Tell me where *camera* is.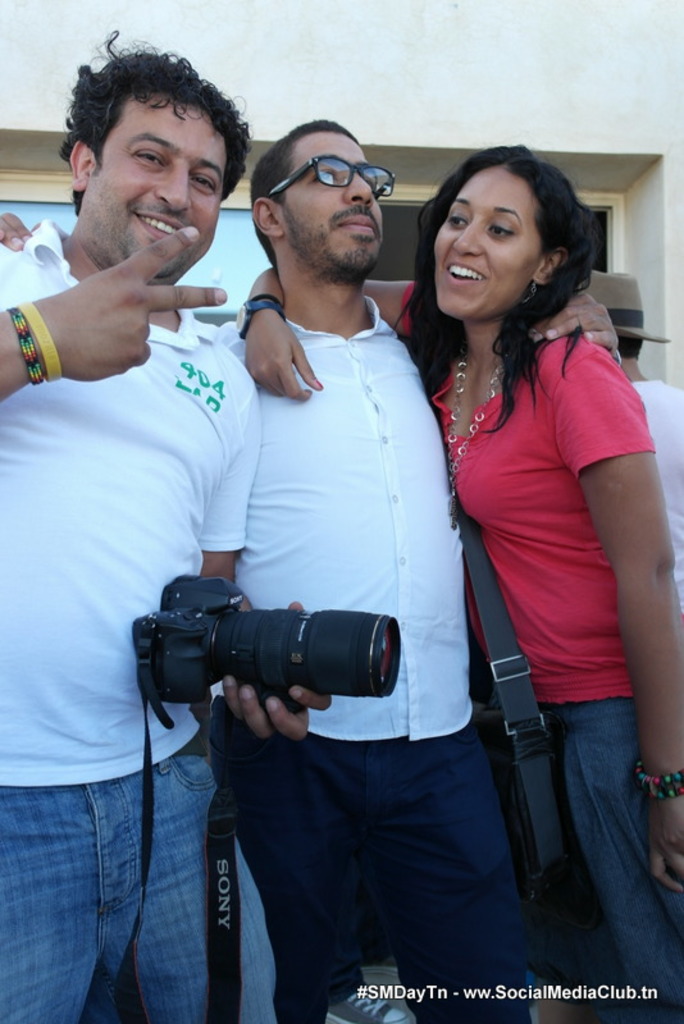
*camera* is at [x1=133, y1=580, x2=396, y2=730].
